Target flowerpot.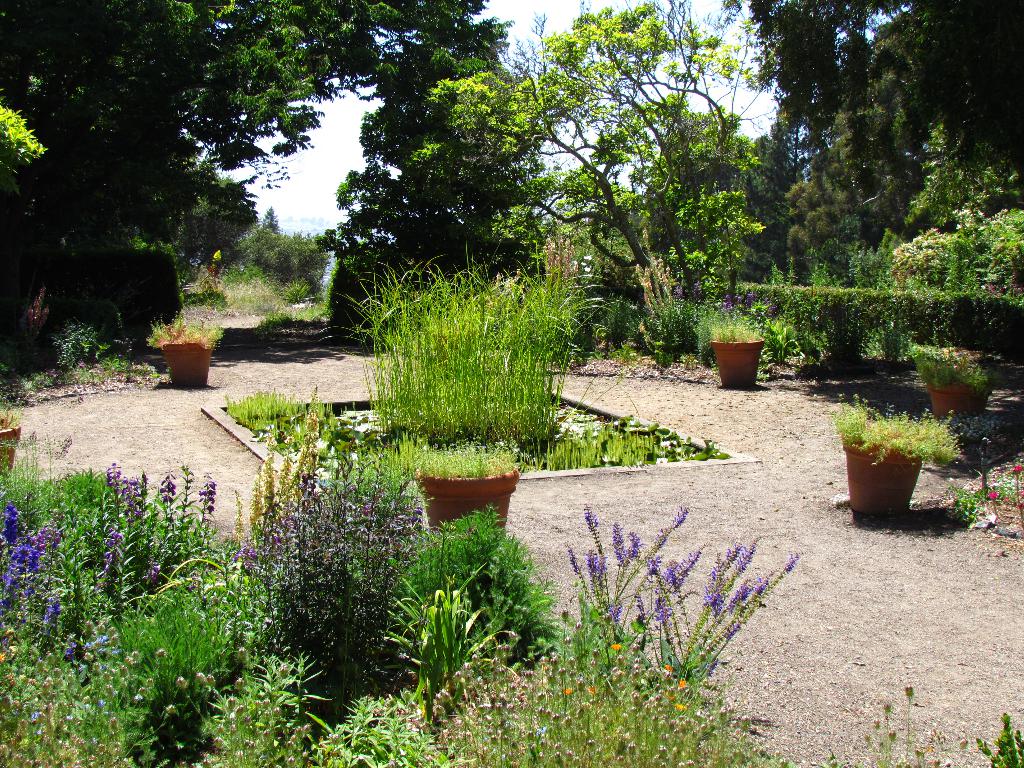
Target region: (415, 469, 522, 538).
